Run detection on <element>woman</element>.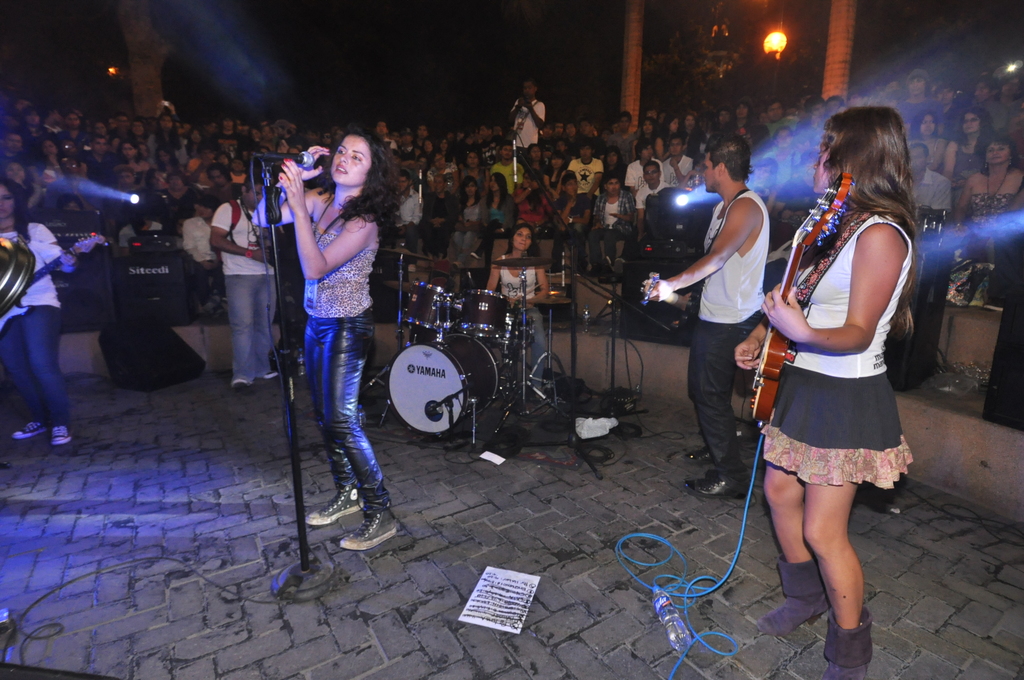
Result: x1=0, y1=179, x2=77, y2=445.
